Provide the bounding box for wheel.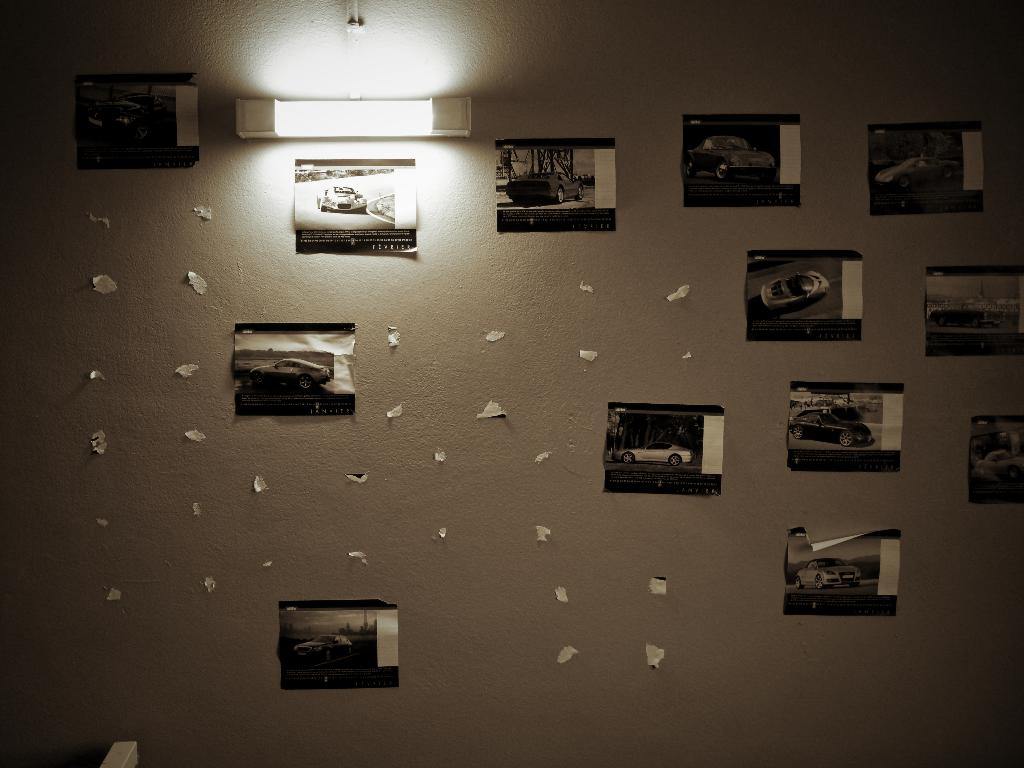
x1=791 y1=426 x2=802 y2=438.
